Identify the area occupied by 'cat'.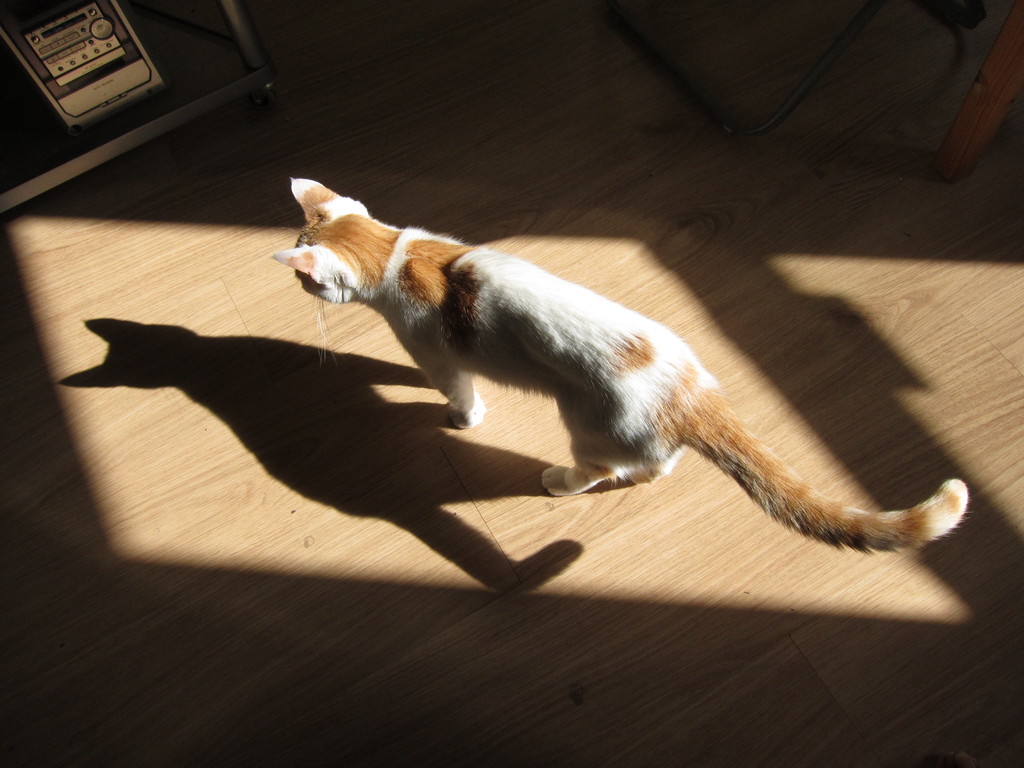
Area: box=[268, 177, 964, 558].
